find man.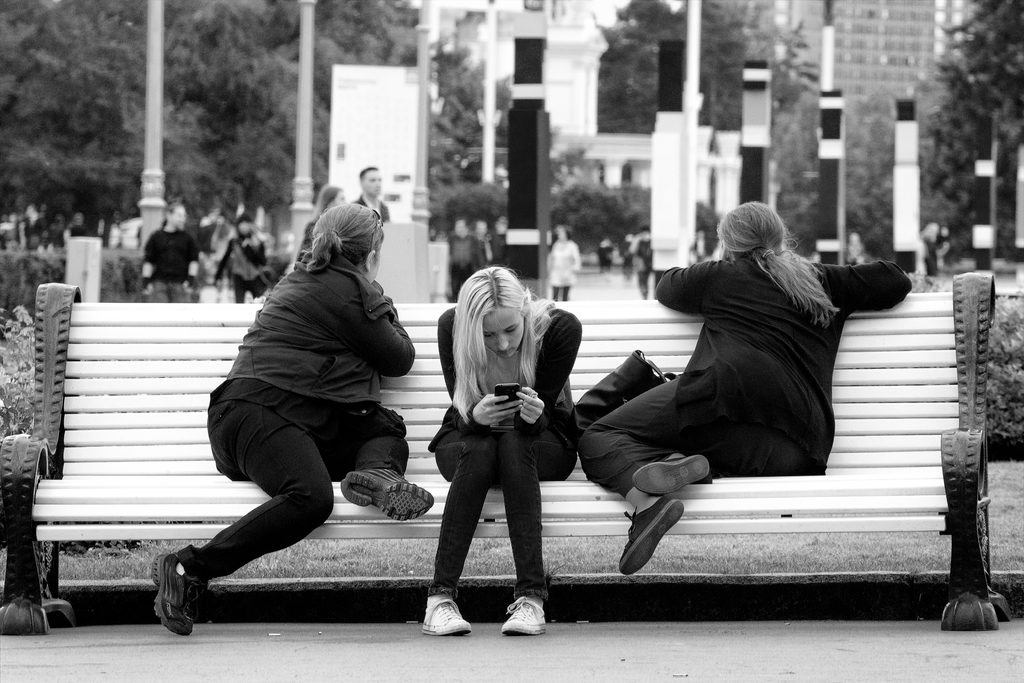
box=[351, 163, 393, 257].
